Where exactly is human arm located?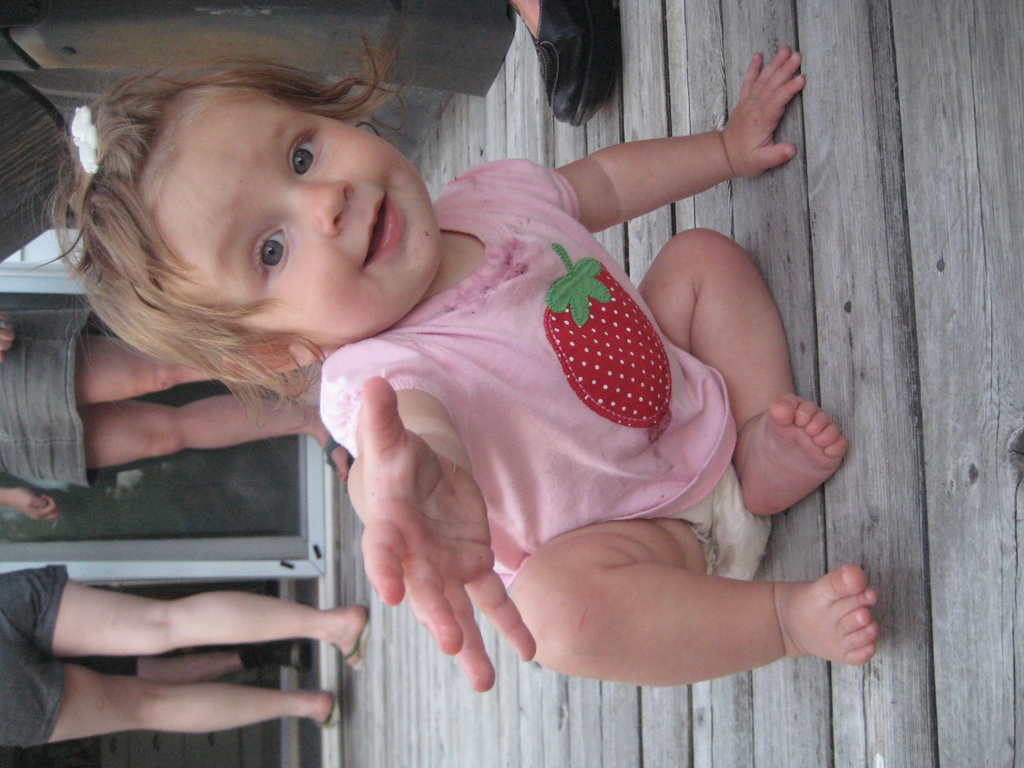
Its bounding box is 518,80,804,218.
